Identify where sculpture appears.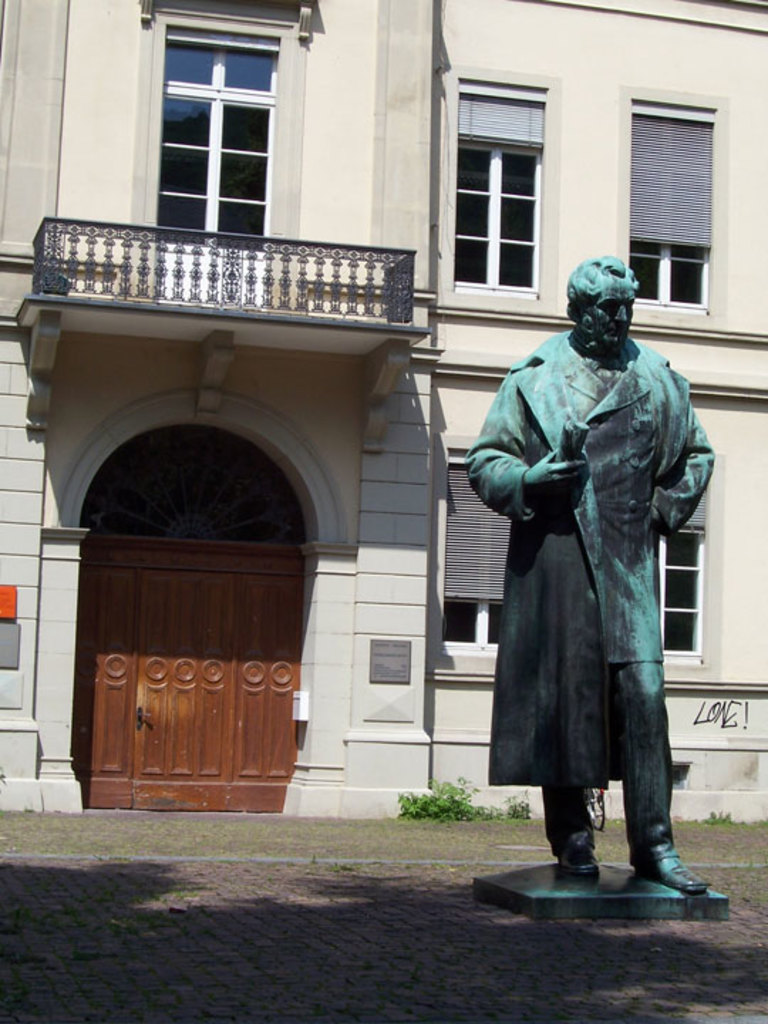
Appears at x1=474, y1=283, x2=715, y2=880.
